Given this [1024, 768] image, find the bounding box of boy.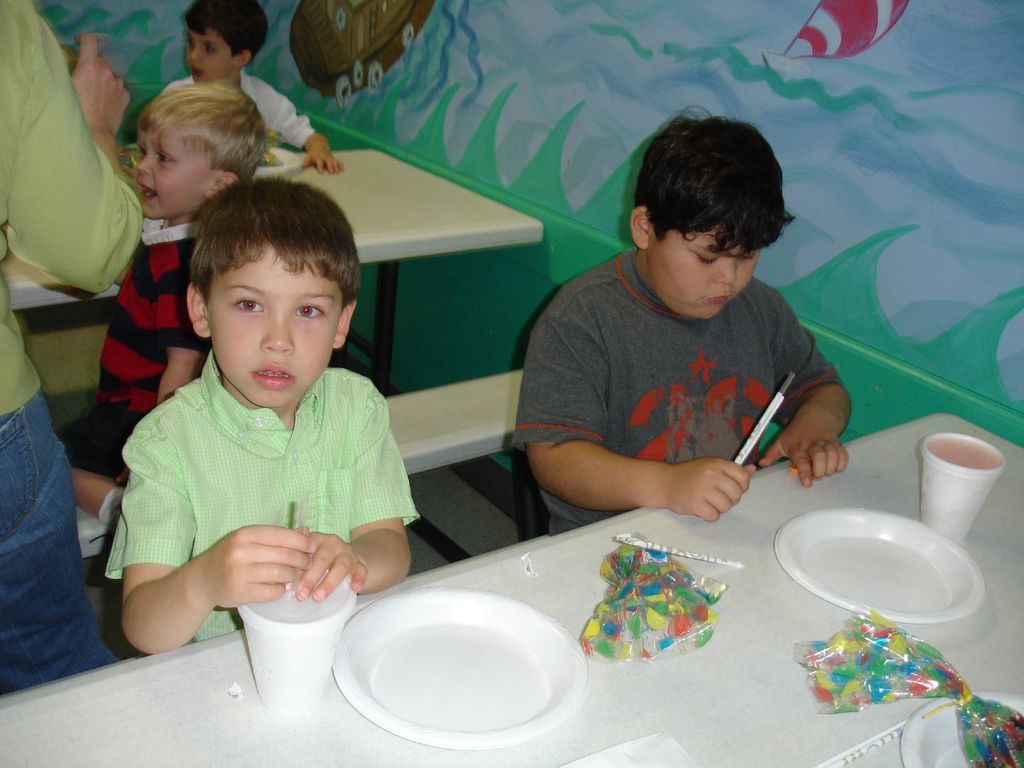
104,173,419,657.
